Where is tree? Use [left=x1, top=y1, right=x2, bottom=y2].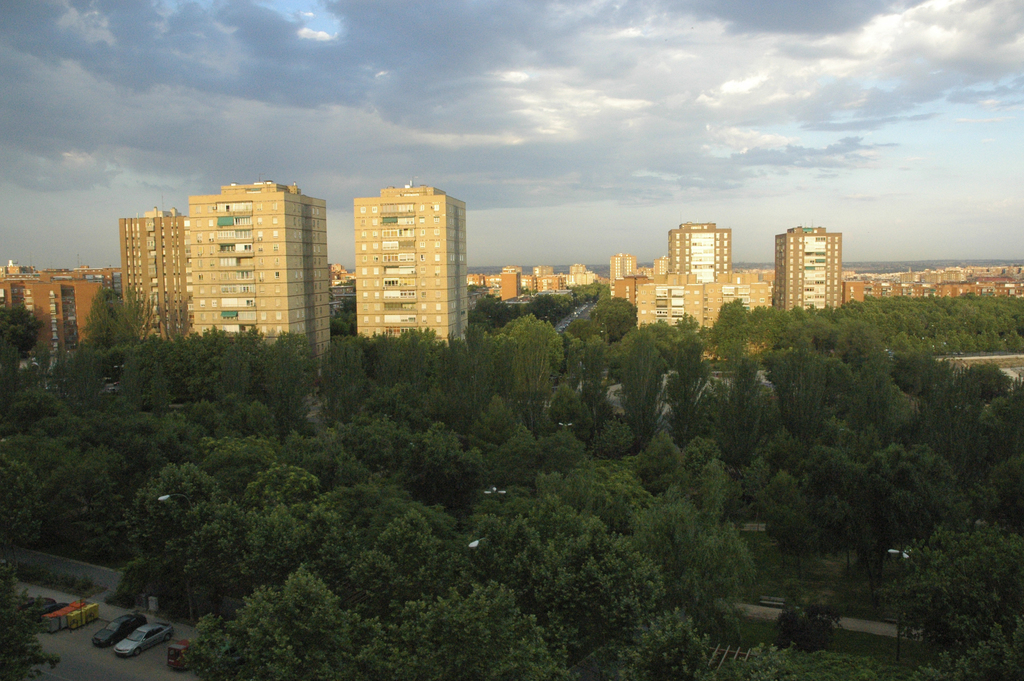
[left=624, top=606, right=706, bottom=680].
